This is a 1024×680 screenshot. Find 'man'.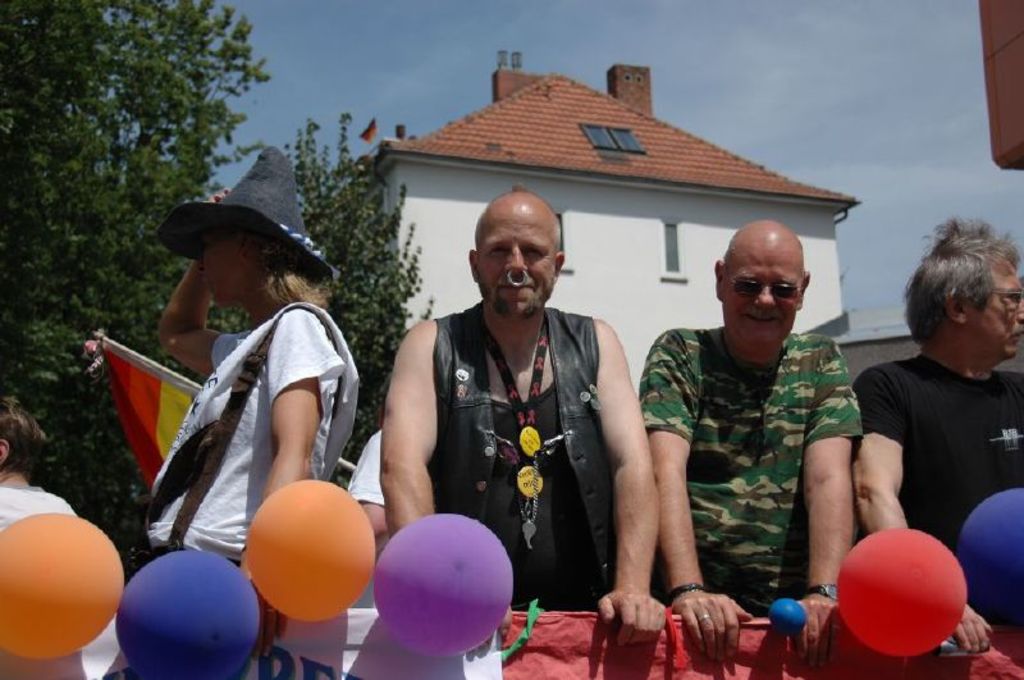
Bounding box: [x1=831, y1=214, x2=1023, y2=645].
